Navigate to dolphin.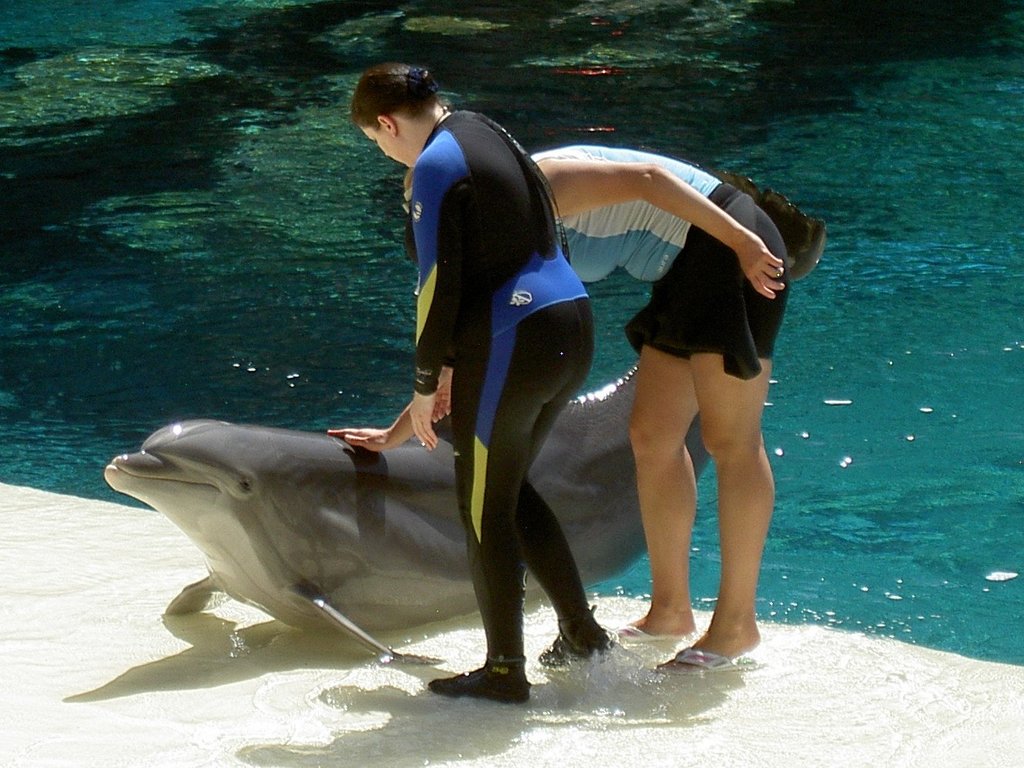
Navigation target: (x1=103, y1=167, x2=830, y2=668).
